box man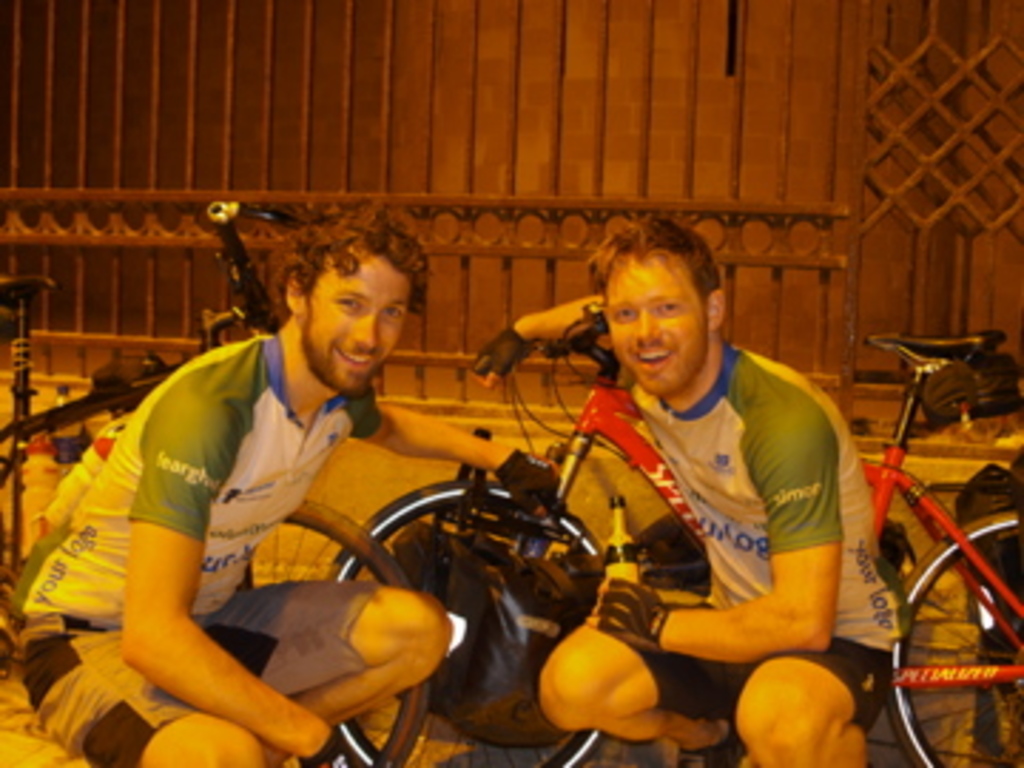
Rect(14, 208, 566, 765)
